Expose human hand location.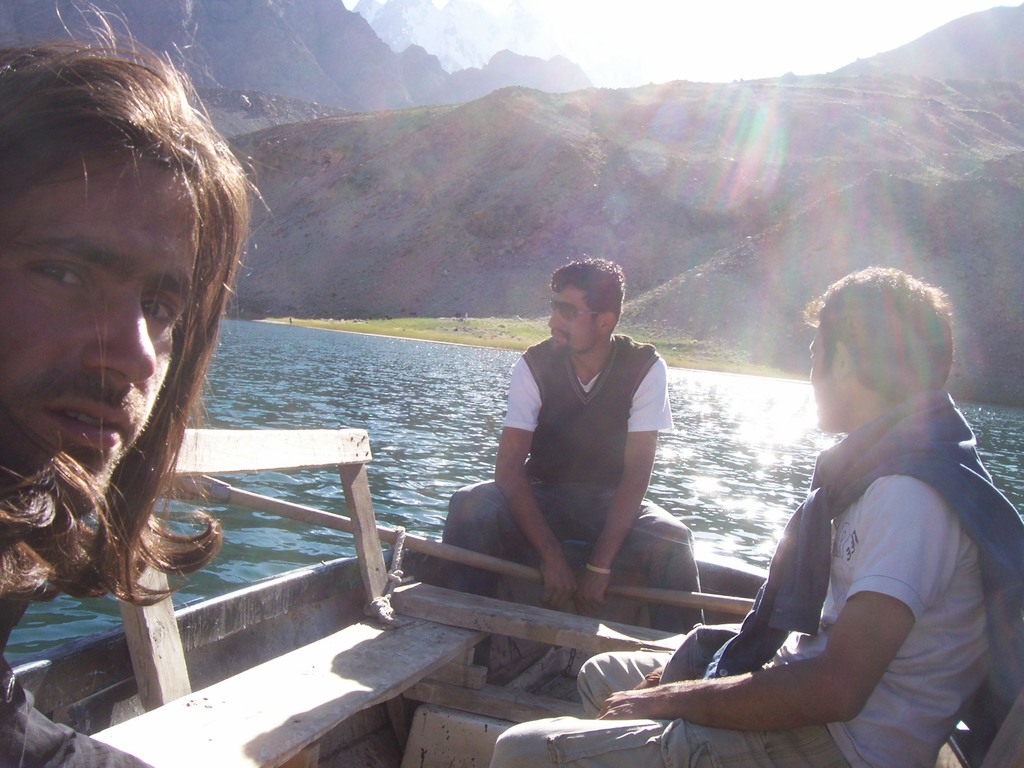
Exposed at rect(596, 689, 669, 722).
